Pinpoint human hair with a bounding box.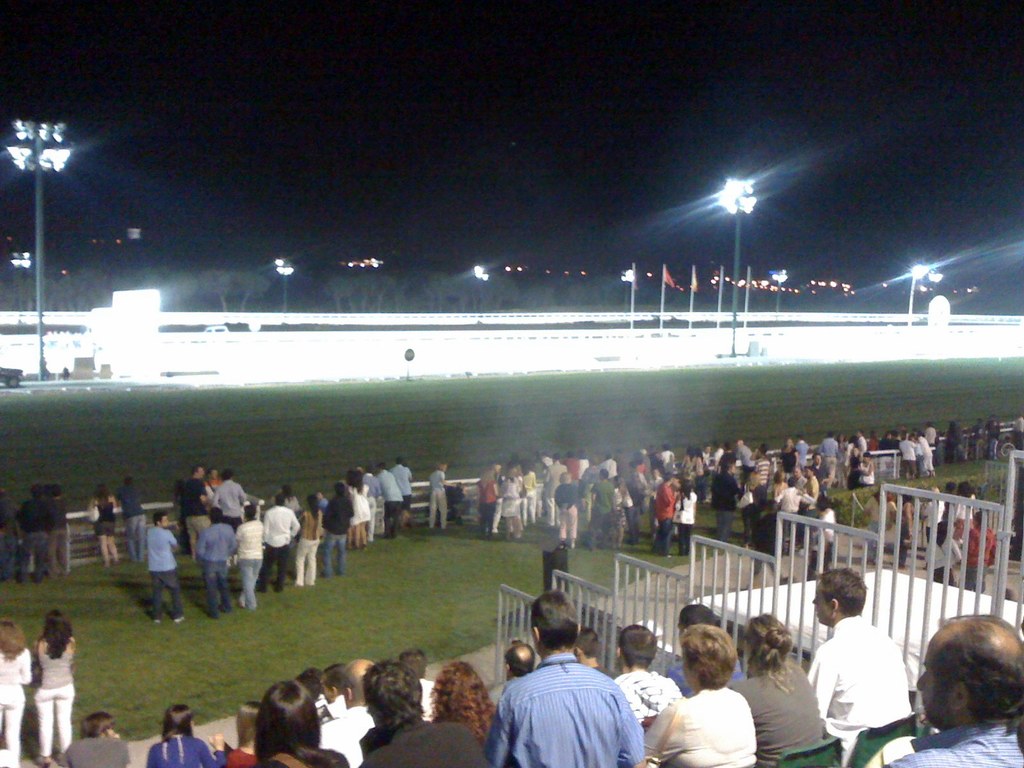
[left=678, top=601, right=718, bottom=627].
